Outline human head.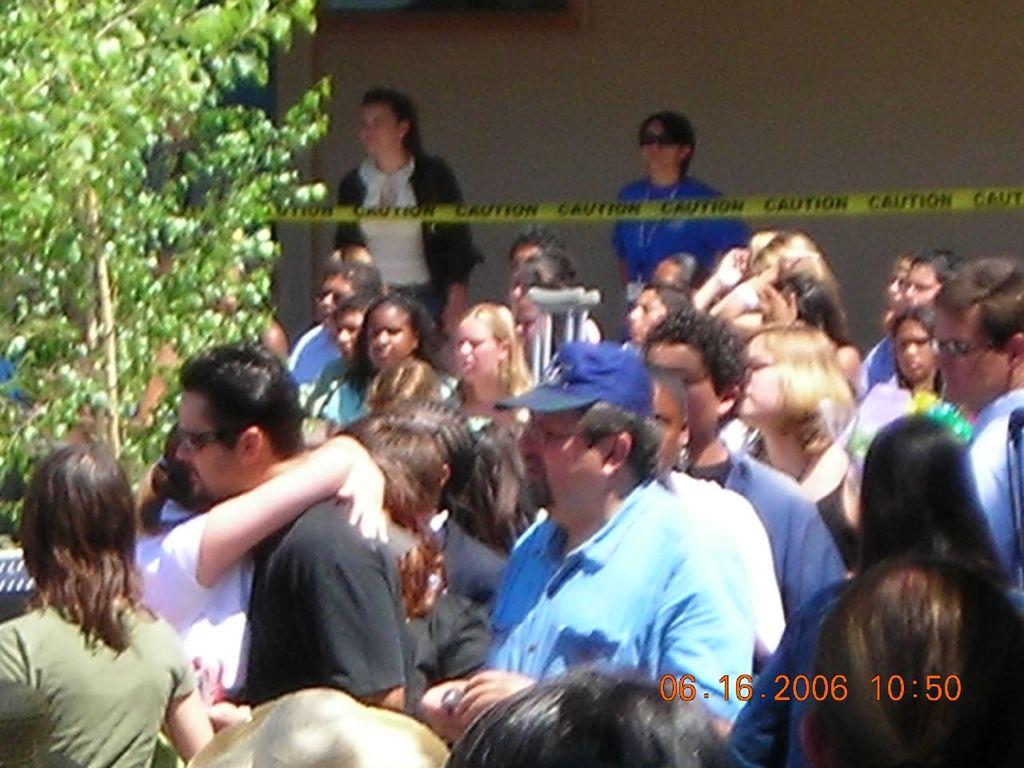
Outline: 354/412/449/514.
